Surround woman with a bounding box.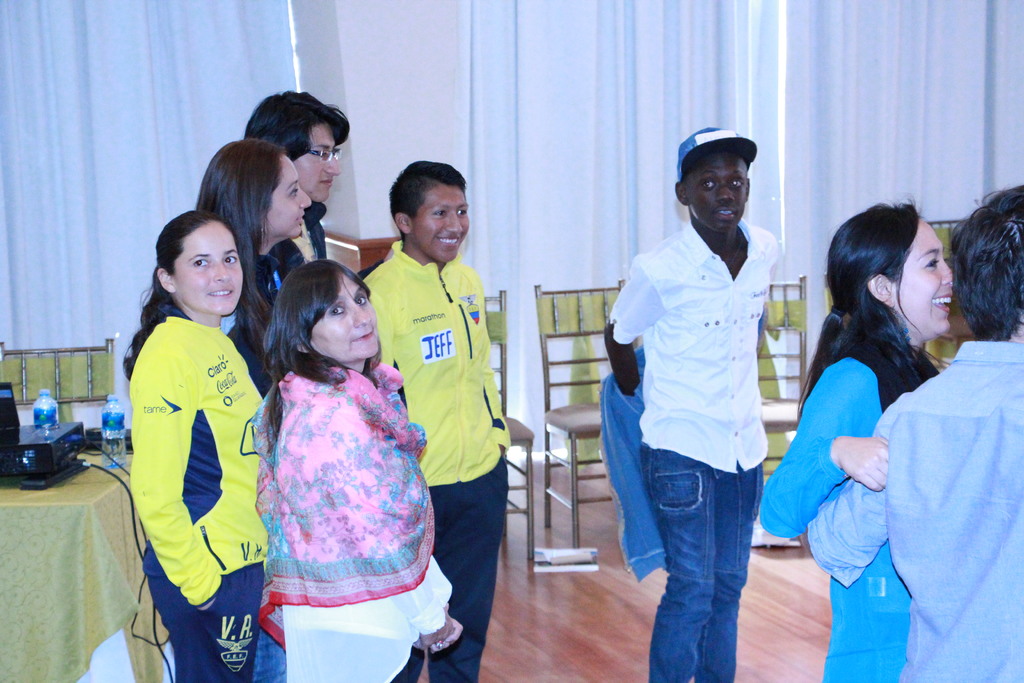
bbox(239, 86, 345, 259).
